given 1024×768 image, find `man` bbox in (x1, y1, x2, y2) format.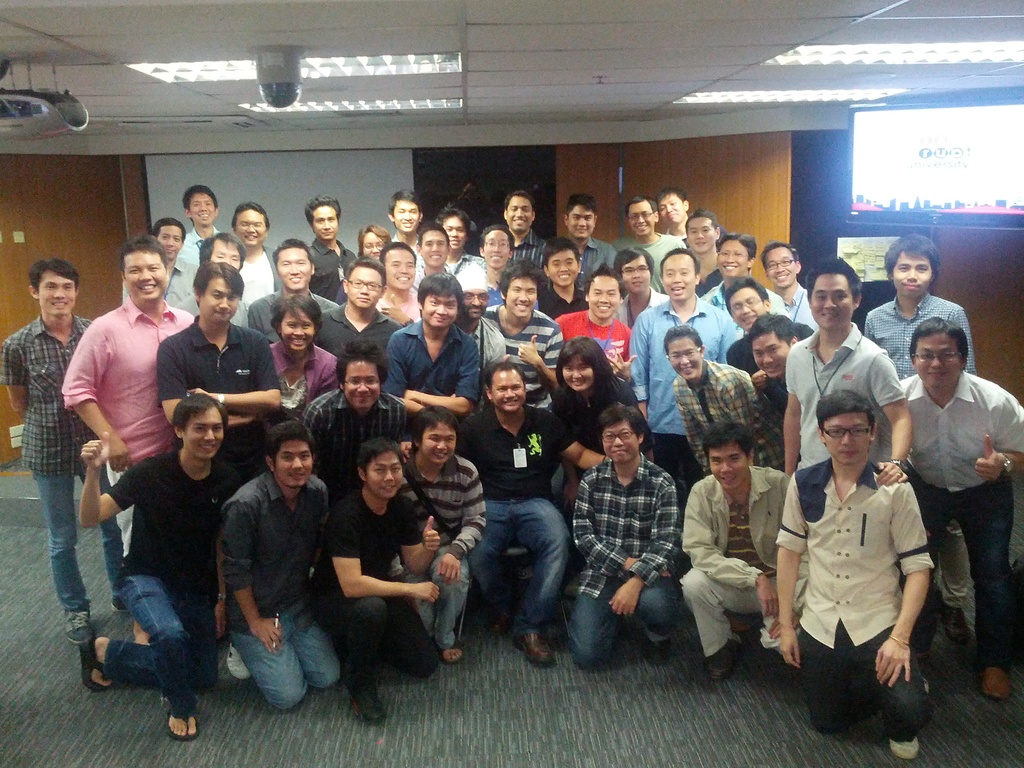
(779, 388, 931, 763).
